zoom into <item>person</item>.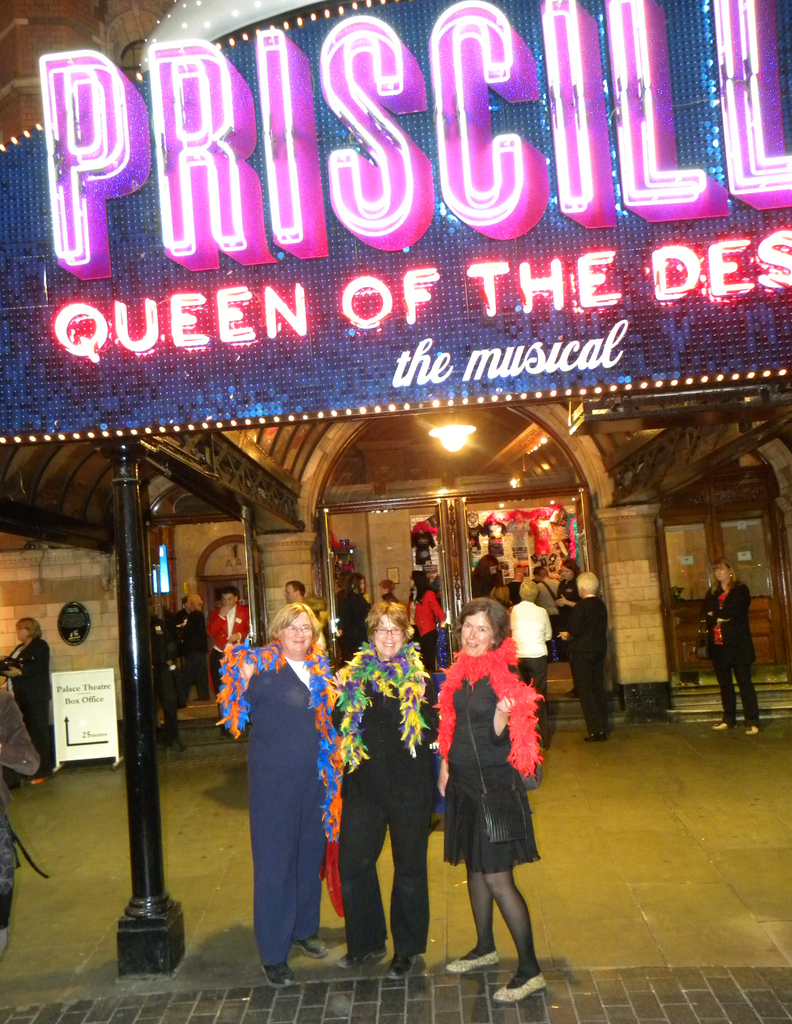
Zoom target: bbox=[375, 584, 403, 600].
